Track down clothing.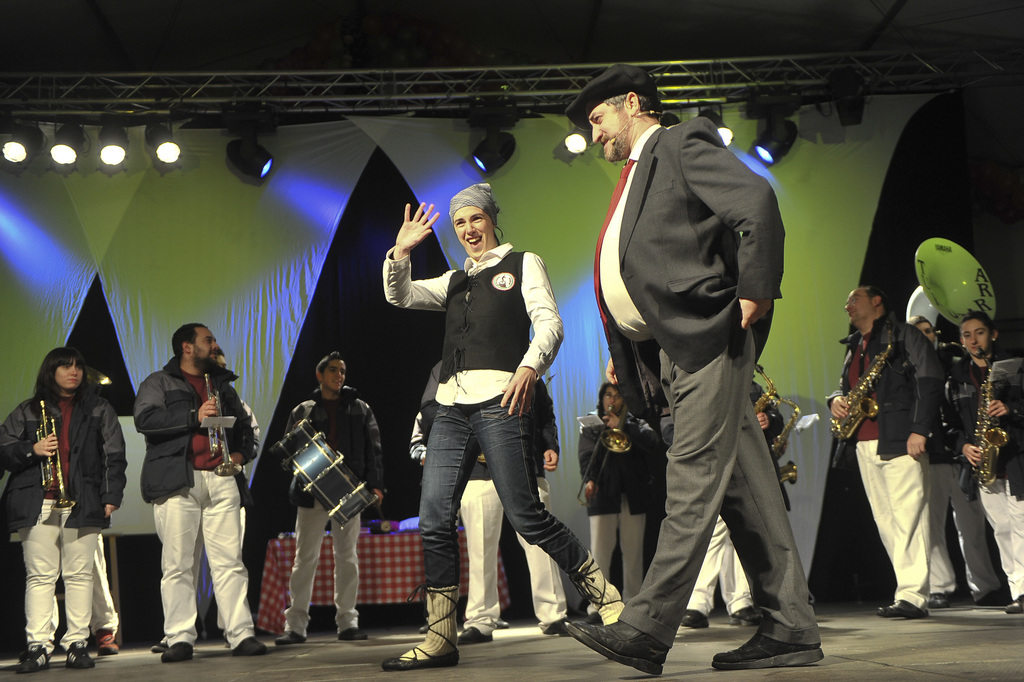
Tracked to <box>126,324,245,651</box>.
